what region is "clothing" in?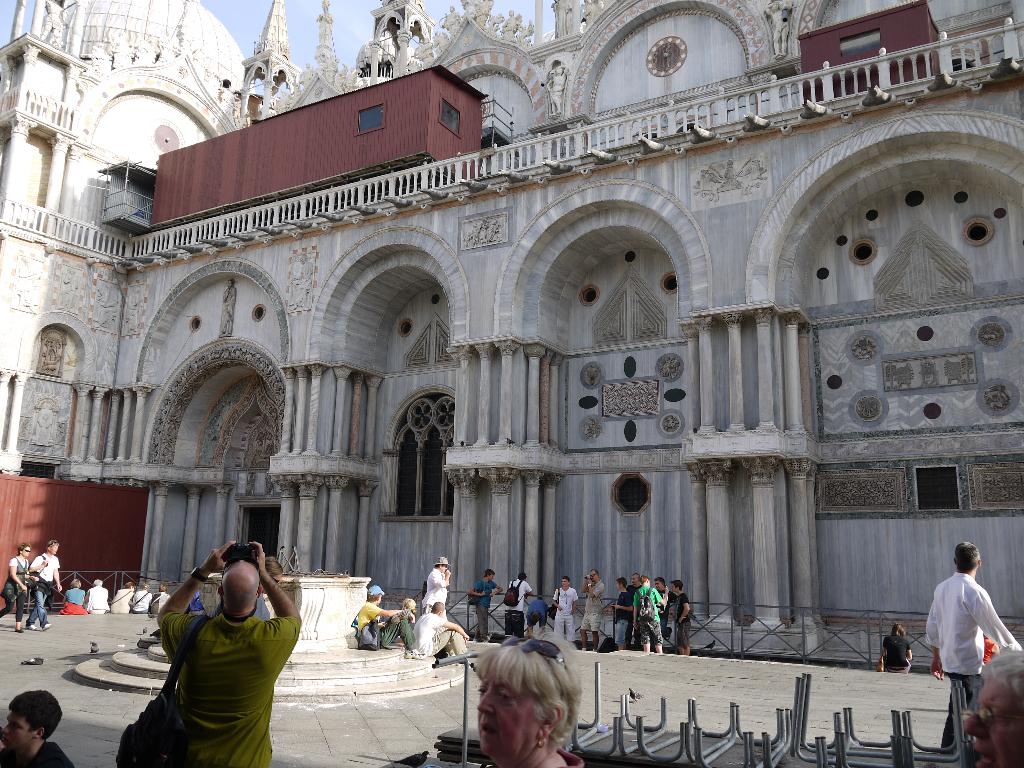
x1=503, y1=579, x2=531, y2=631.
